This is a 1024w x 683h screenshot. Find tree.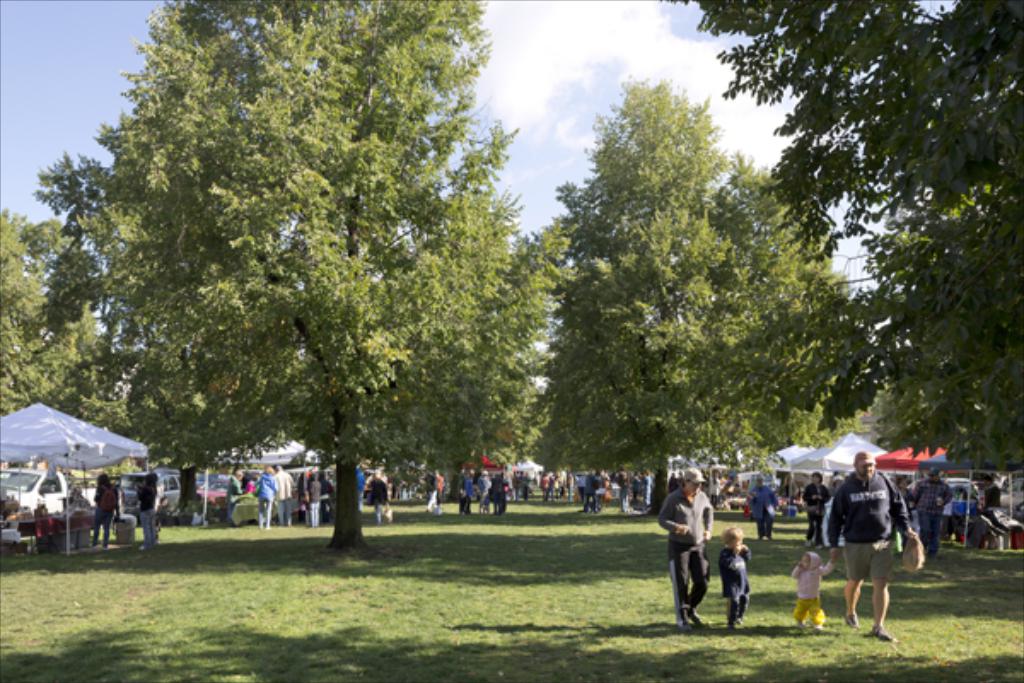
Bounding box: x1=538 y1=70 x2=867 y2=522.
